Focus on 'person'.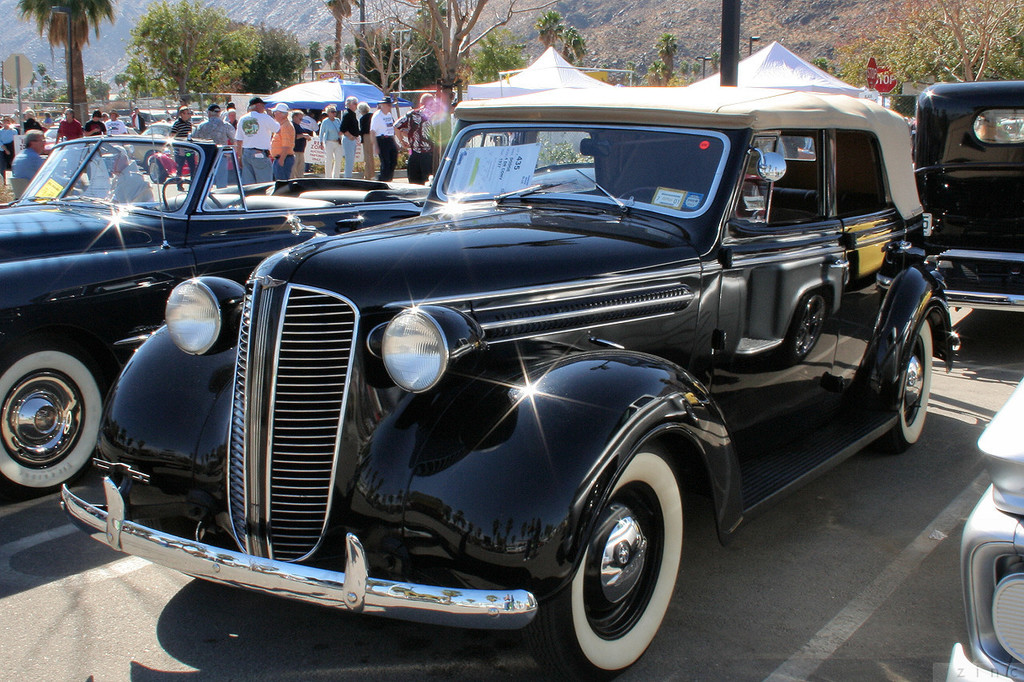
Focused at pyautogui.locateOnScreen(166, 100, 195, 170).
